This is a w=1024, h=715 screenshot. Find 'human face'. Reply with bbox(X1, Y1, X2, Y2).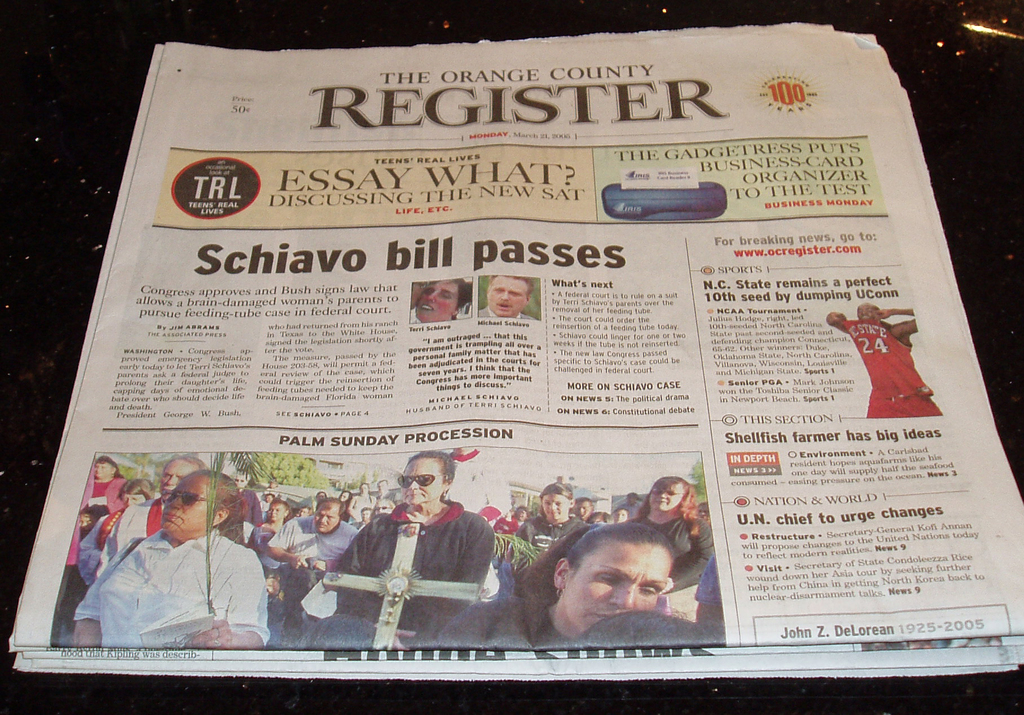
bbox(99, 460, 113, 482).
